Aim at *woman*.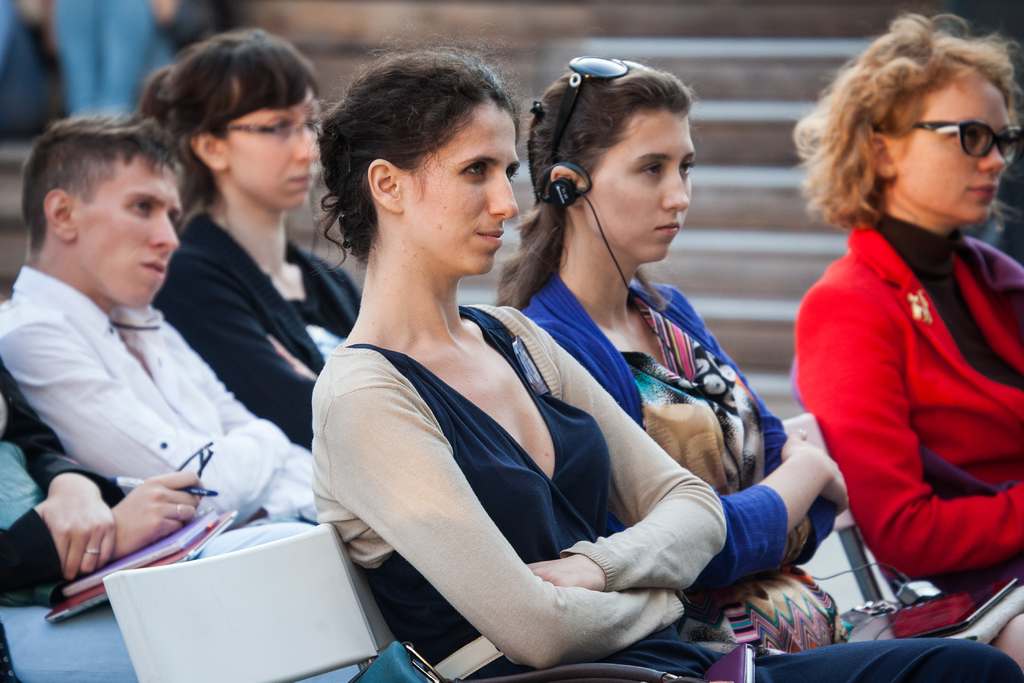
Aimed at (150, 14, 366, 452).
